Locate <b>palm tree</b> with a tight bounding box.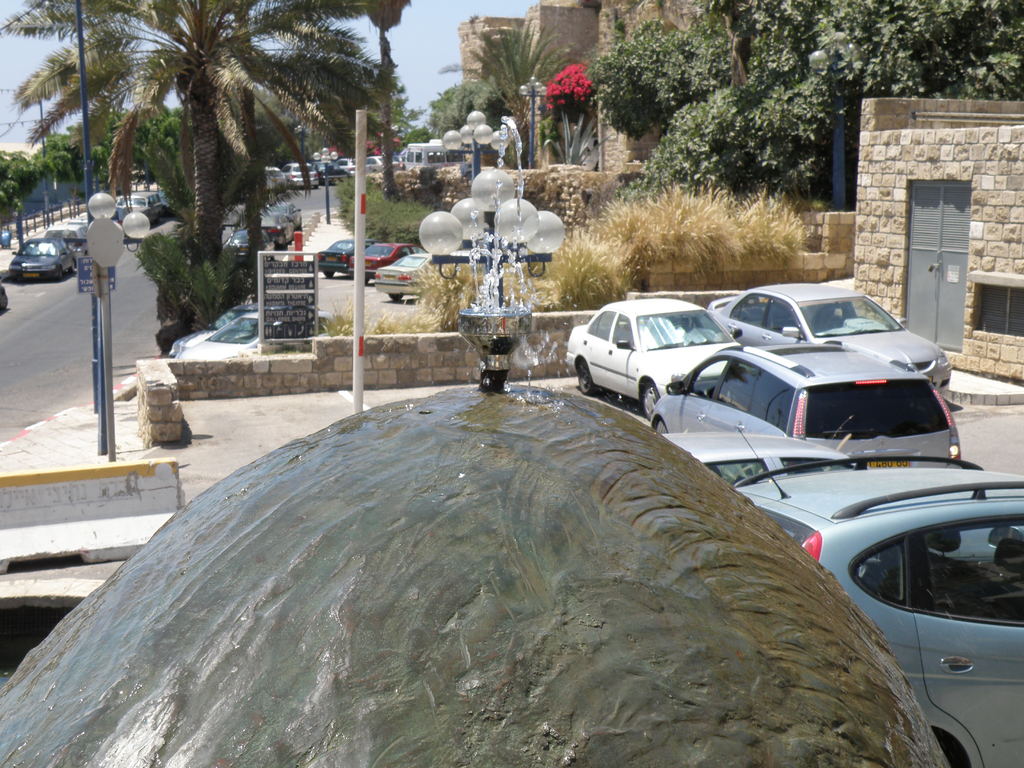
select_region(0, 0, 394, 308).
